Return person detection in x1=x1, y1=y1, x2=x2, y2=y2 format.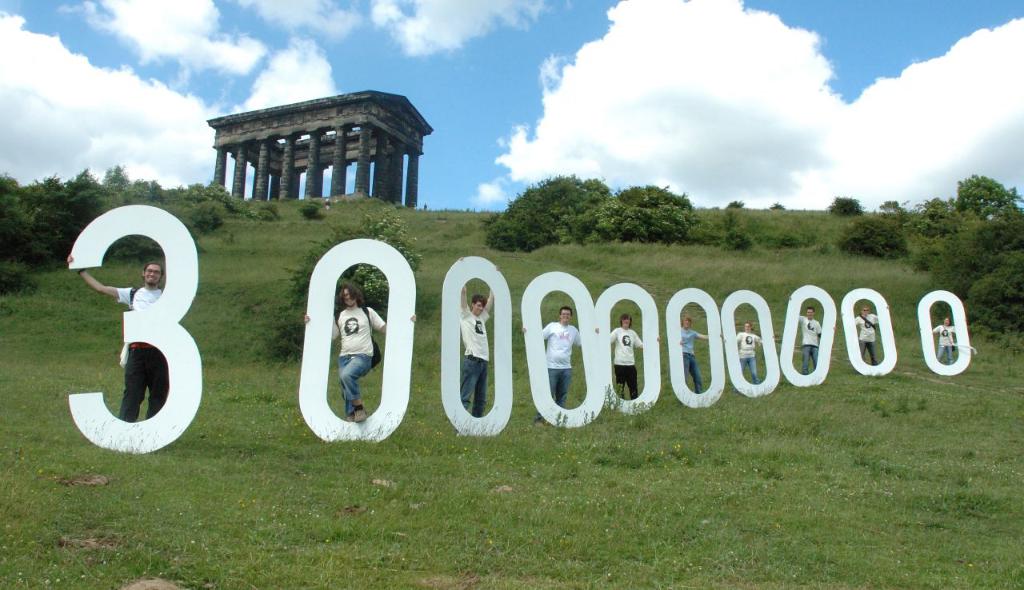
x1=679, y1=313, x2=720, y2=392.
